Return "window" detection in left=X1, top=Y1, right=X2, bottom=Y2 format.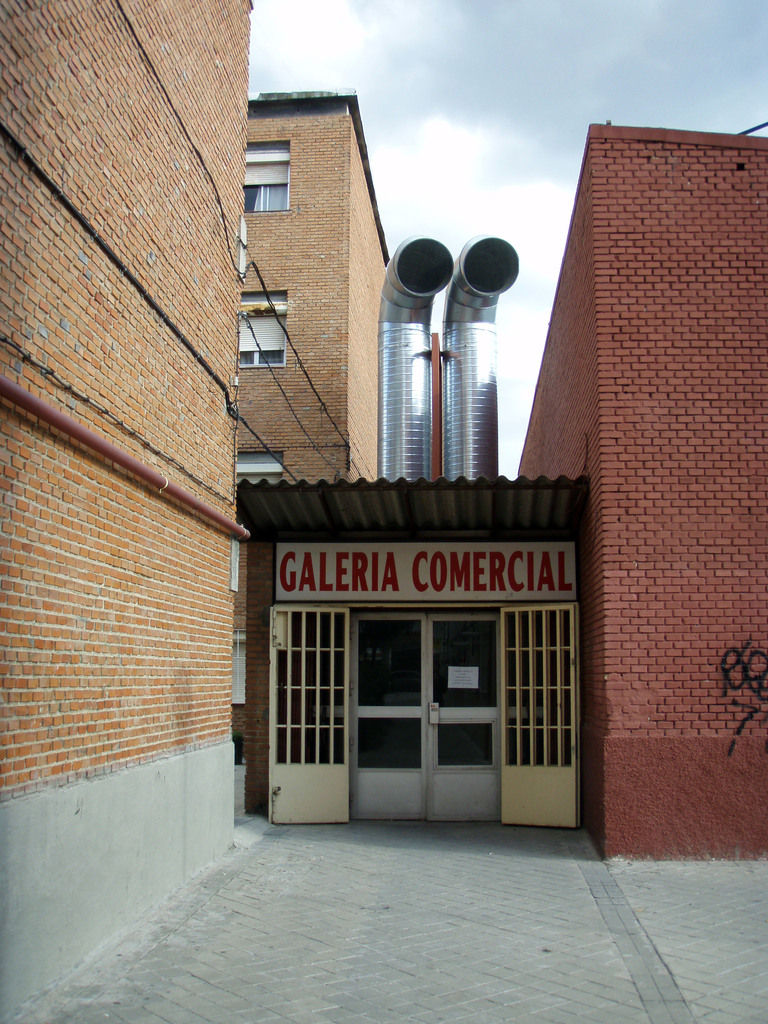
left=238, top=287, right=292, bottom=366.
